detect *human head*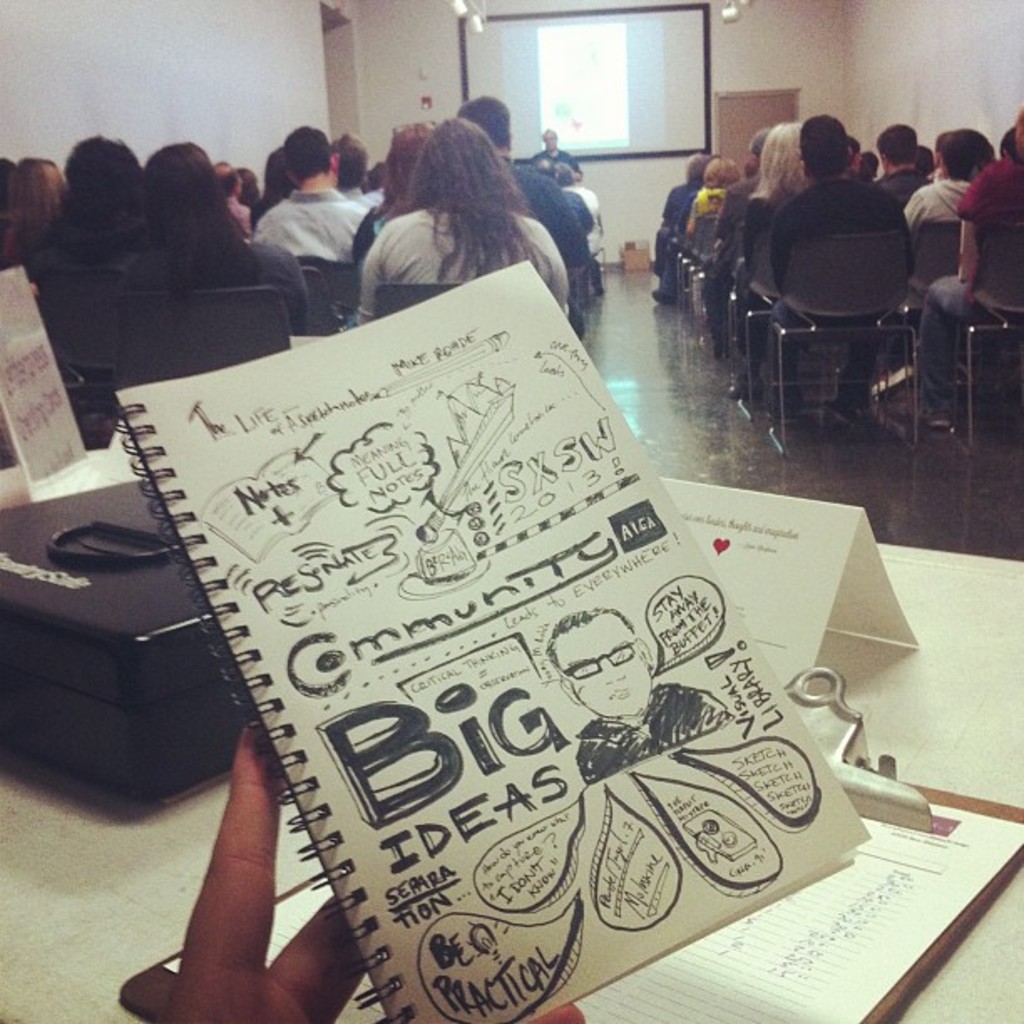
[549, 607, 651, 723]
